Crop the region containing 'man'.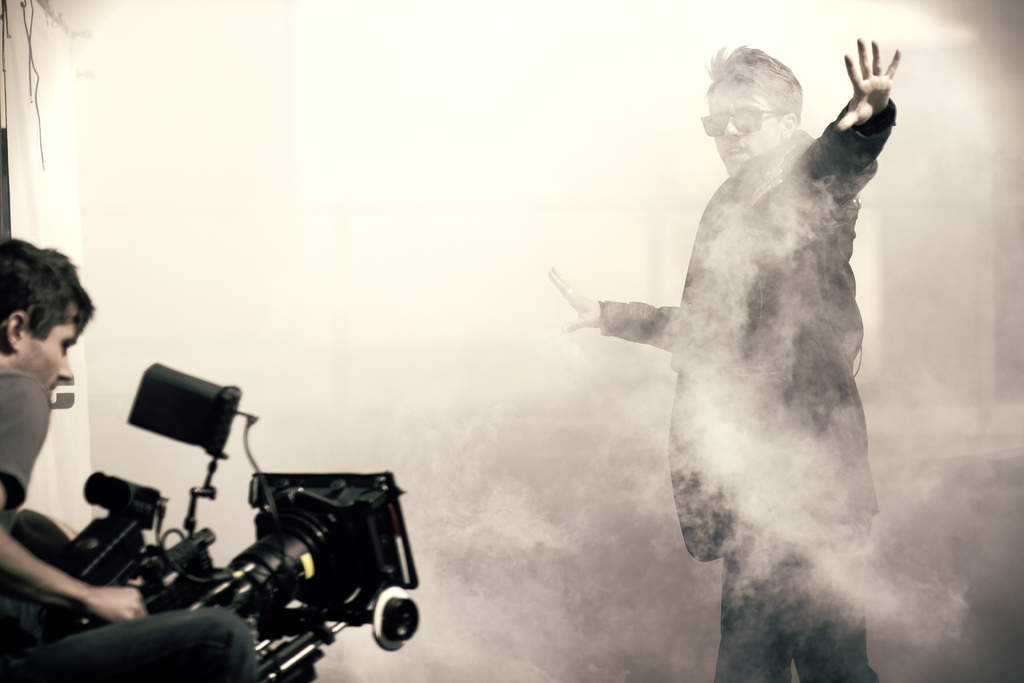
Crop region: (left=0, top=228, right=264, bottom=680).
